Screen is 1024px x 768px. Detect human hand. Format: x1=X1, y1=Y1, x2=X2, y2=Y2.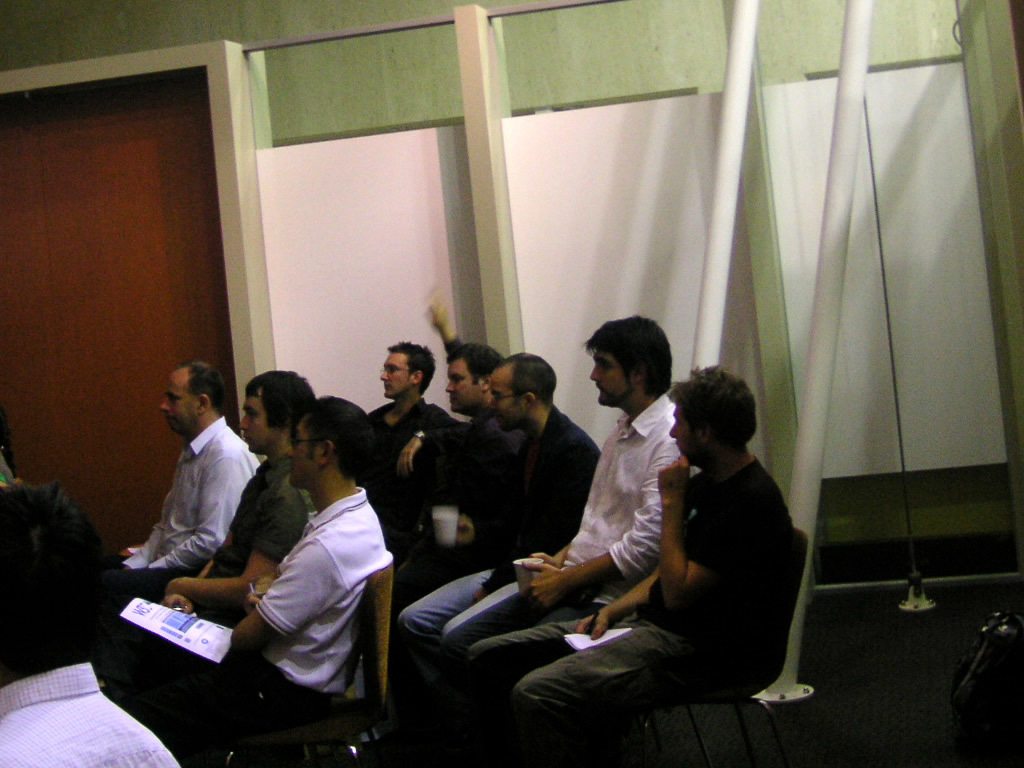
x1=393, y1=439, x2=423, y2=480.
